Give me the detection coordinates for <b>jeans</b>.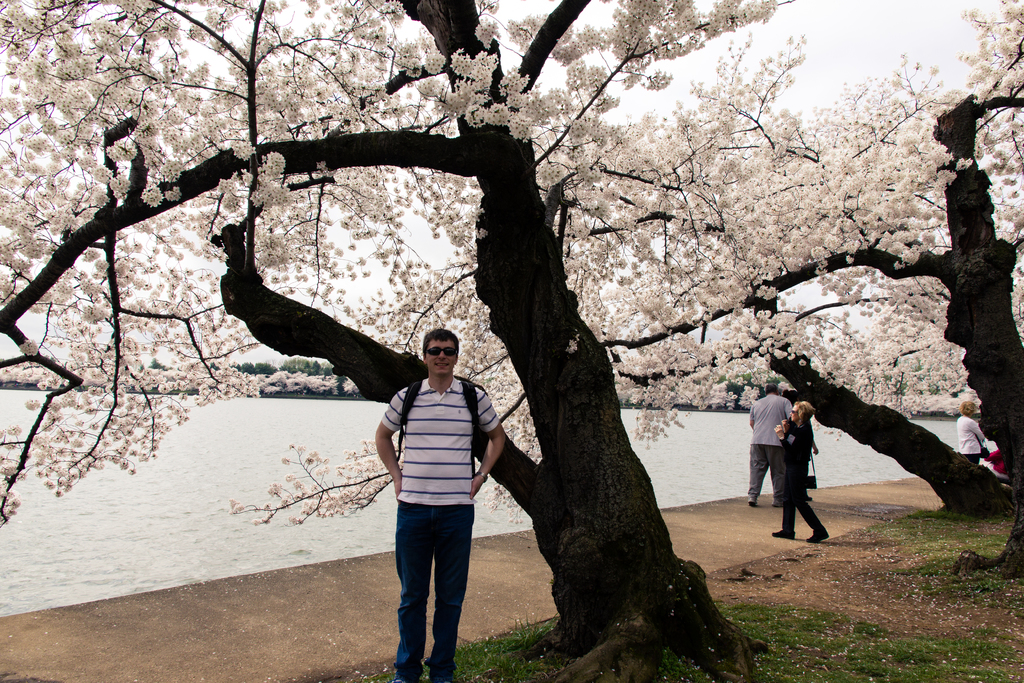
BBox(383, 495, 472, 682).
